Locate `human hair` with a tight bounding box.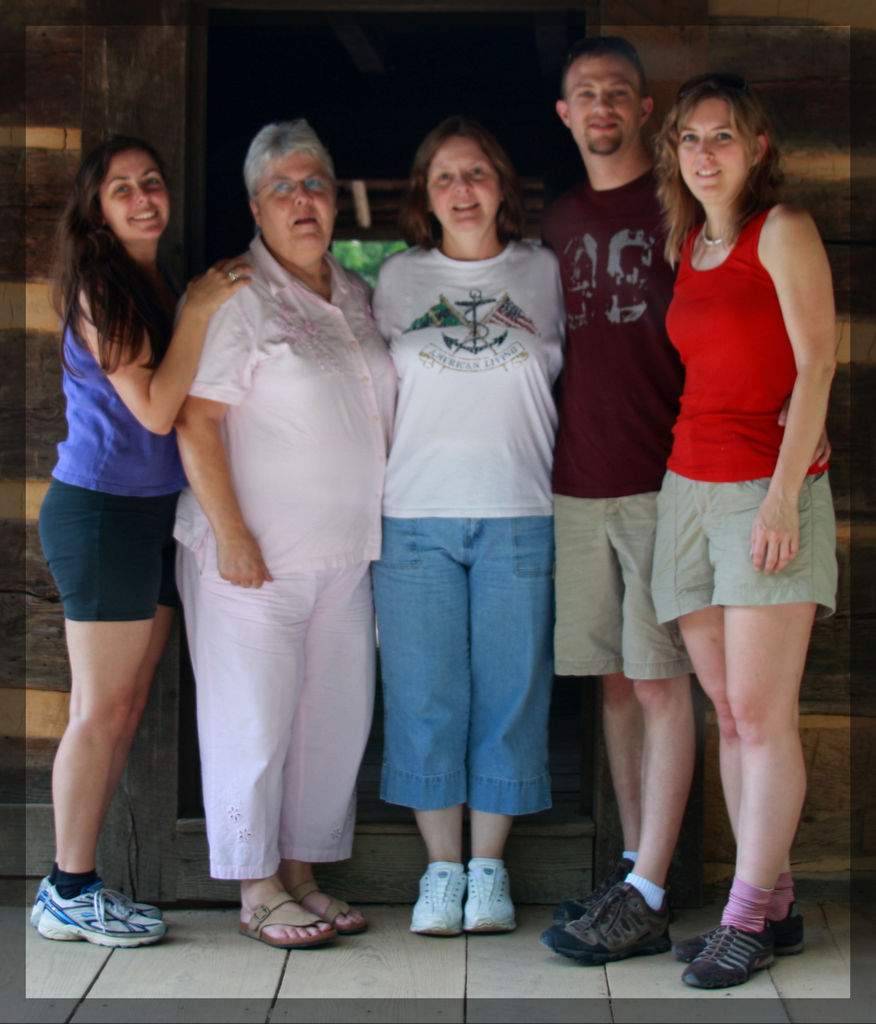
Rect(556, 35, 653, 106).
